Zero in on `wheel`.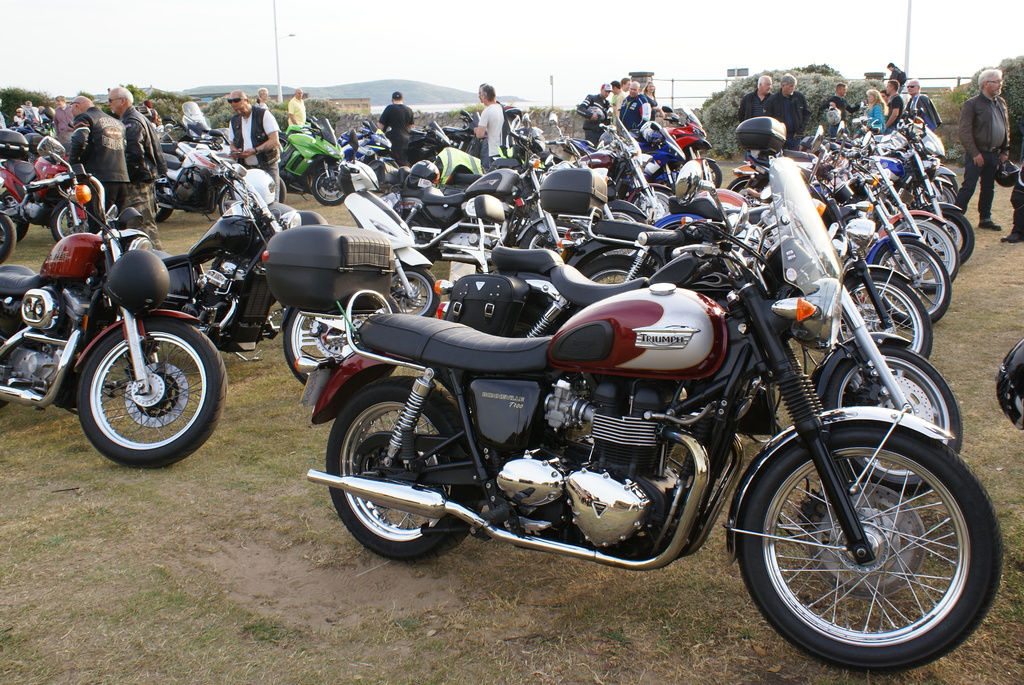
Zeroed in: <box>516,216,577,250</box>.
